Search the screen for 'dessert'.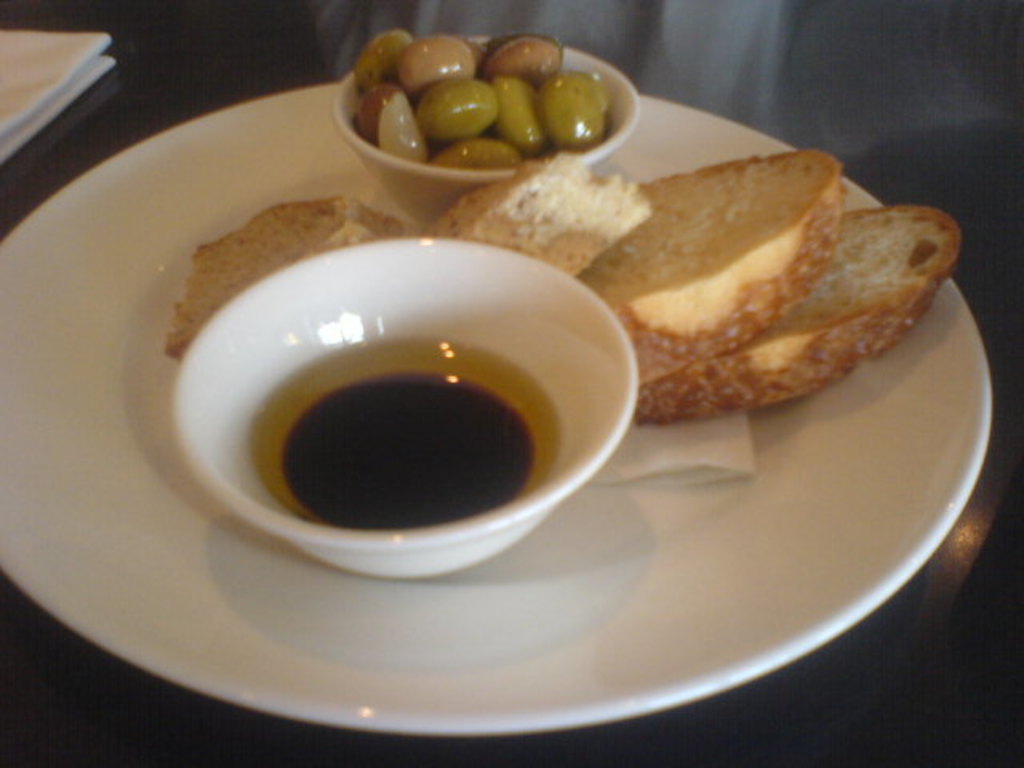
Found at [483,27,566,75].
